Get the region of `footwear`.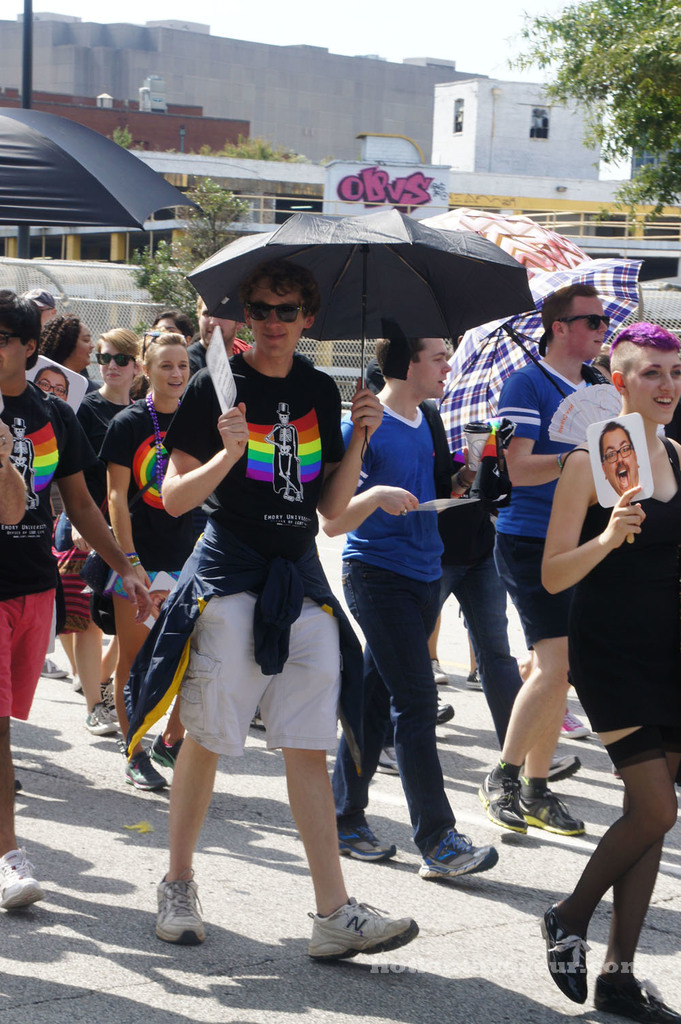
pyautogui.locateOnScreen(315, 908, 417, 969).
